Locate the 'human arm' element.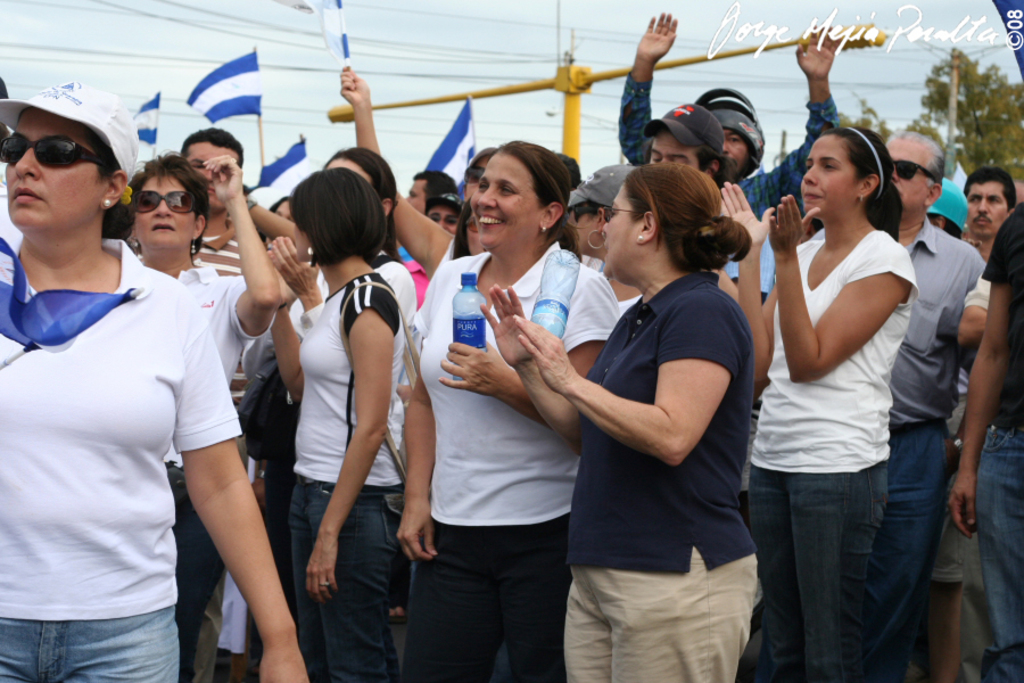
Element bbox: left=744, top=20, right=842, bottom=223.
